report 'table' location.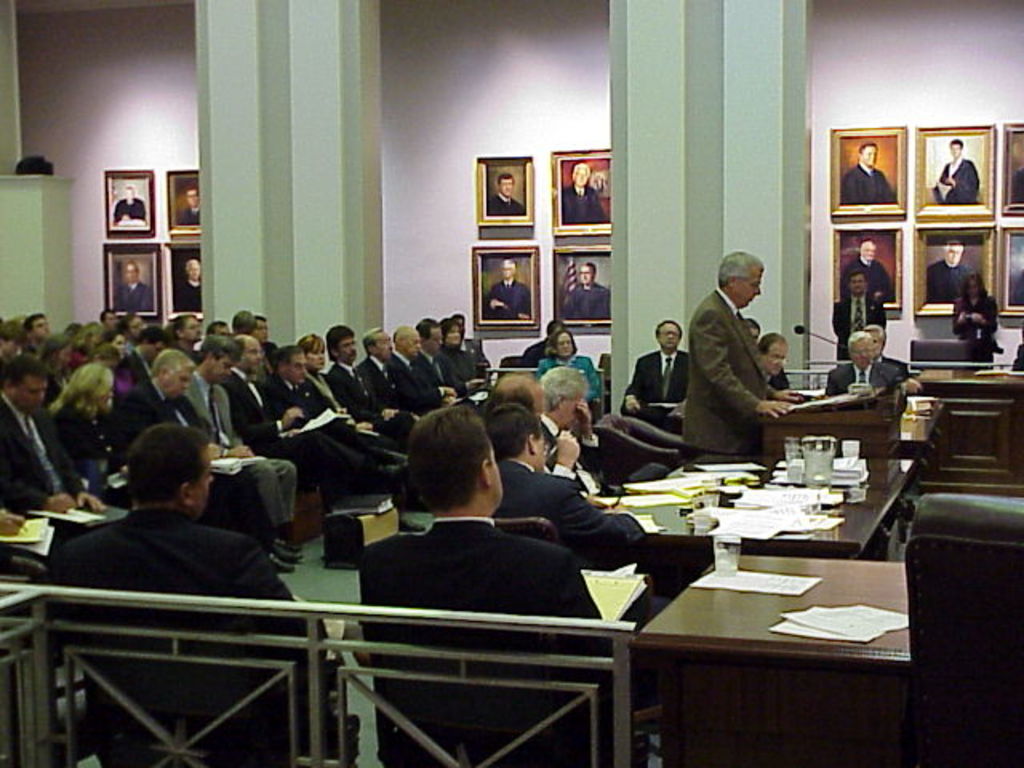
Report: rect(757, 397, 886, 461).
